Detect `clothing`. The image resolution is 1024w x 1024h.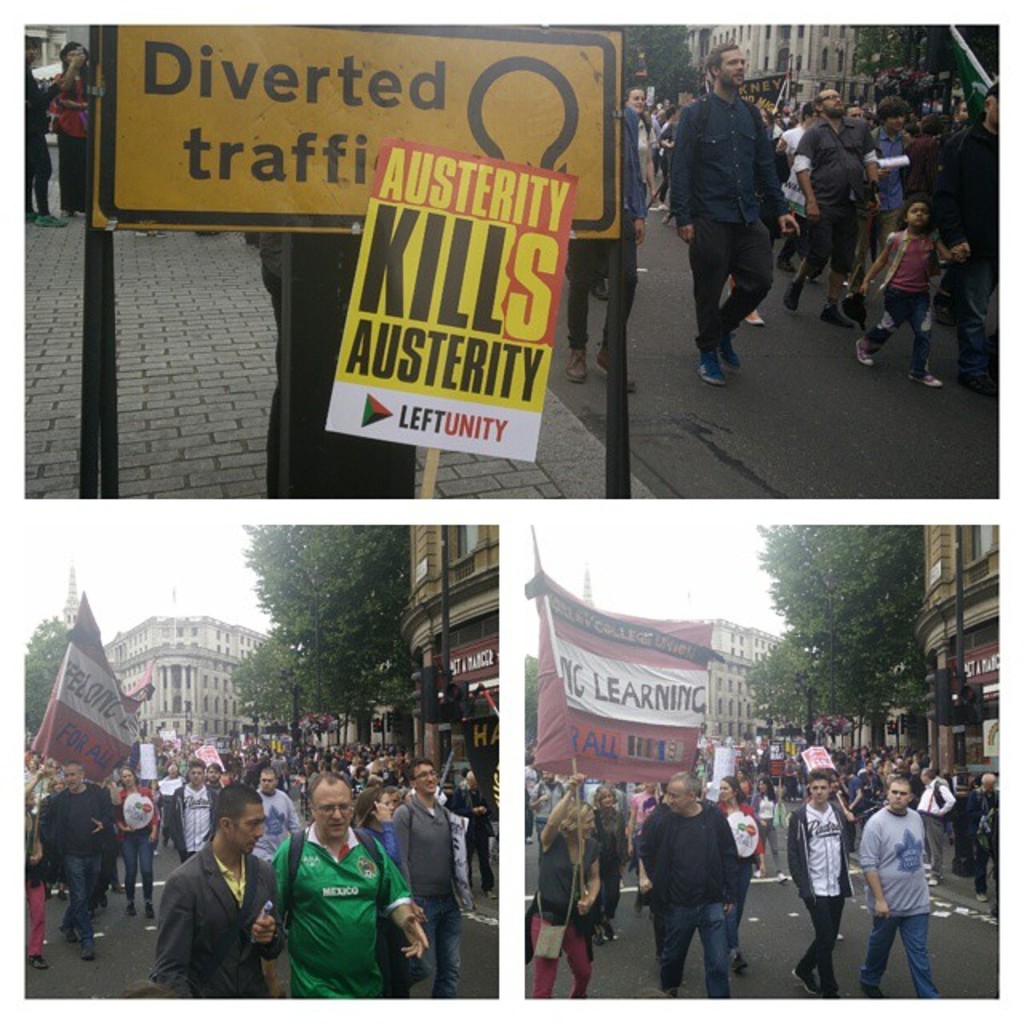
BBox(749, 790, 784, 867).
